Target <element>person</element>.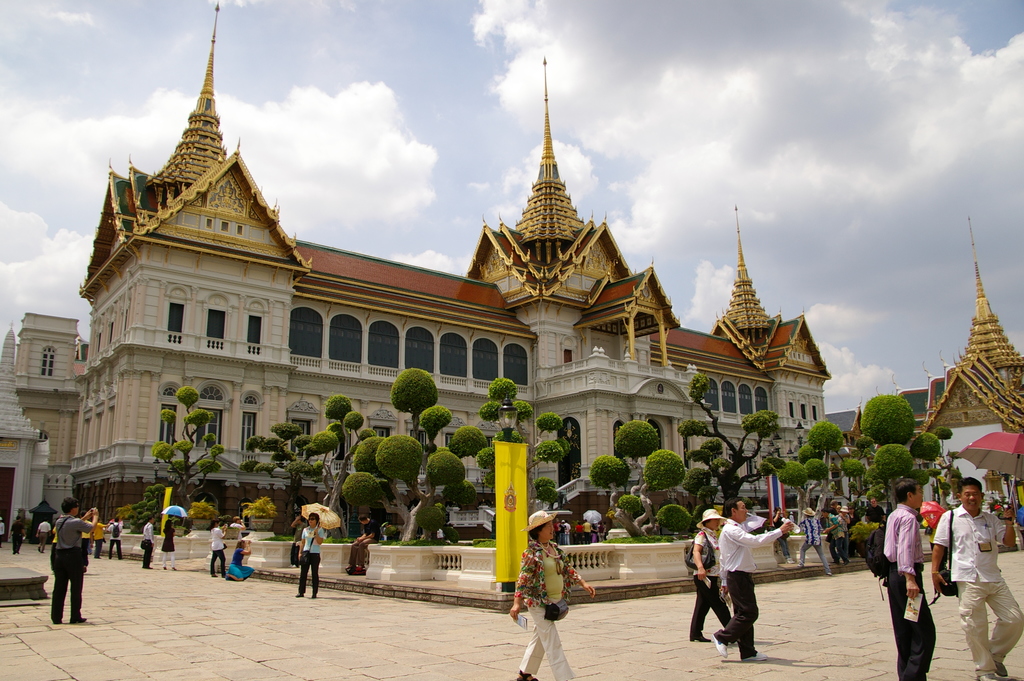
Target region: <box>76,520,93,552</box>.
